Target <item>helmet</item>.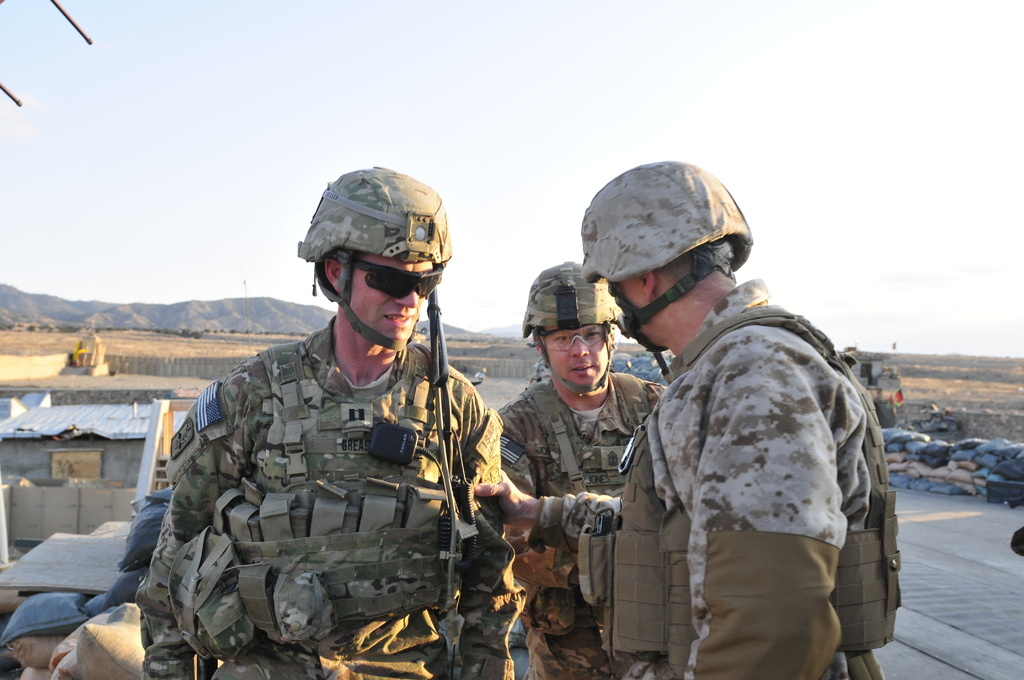
Target region: <bbox>573, 160, 754, 345</bbox>.
